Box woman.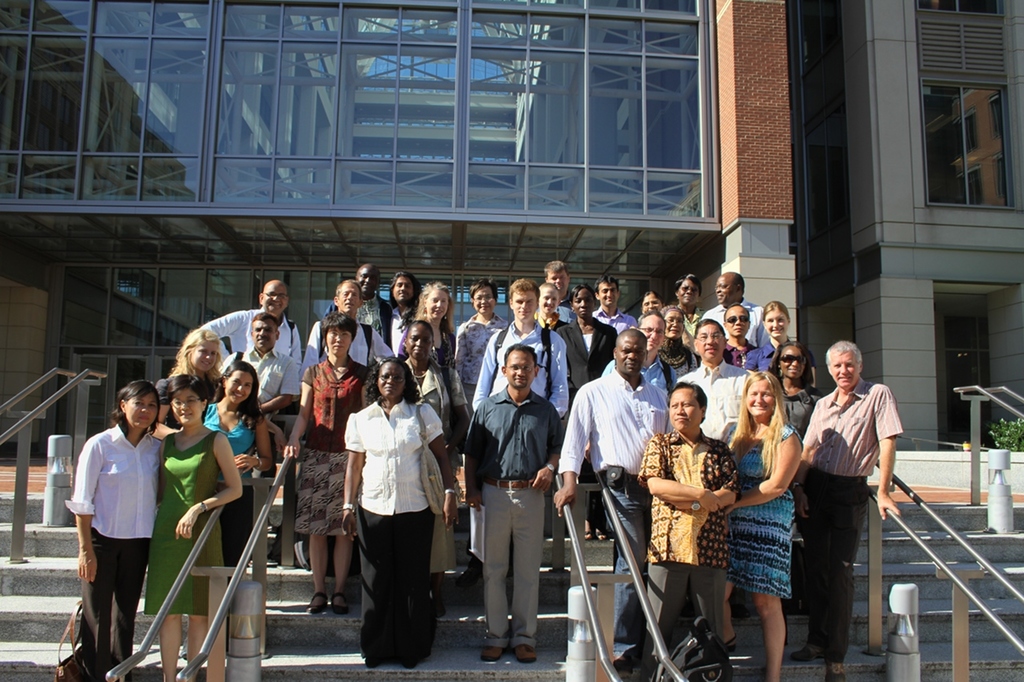
<region>64, 381, 163, 681</region>.
